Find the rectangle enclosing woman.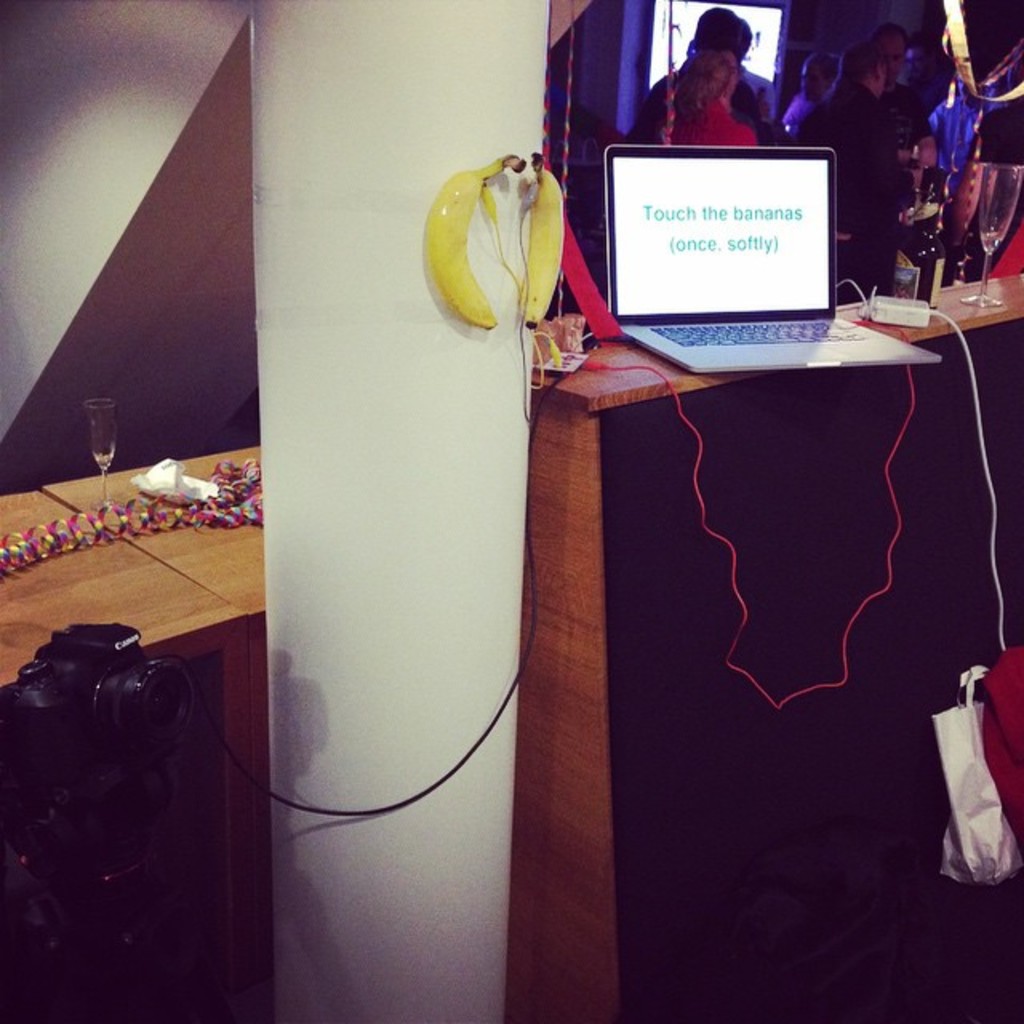
(648, 48, 760, 147).
